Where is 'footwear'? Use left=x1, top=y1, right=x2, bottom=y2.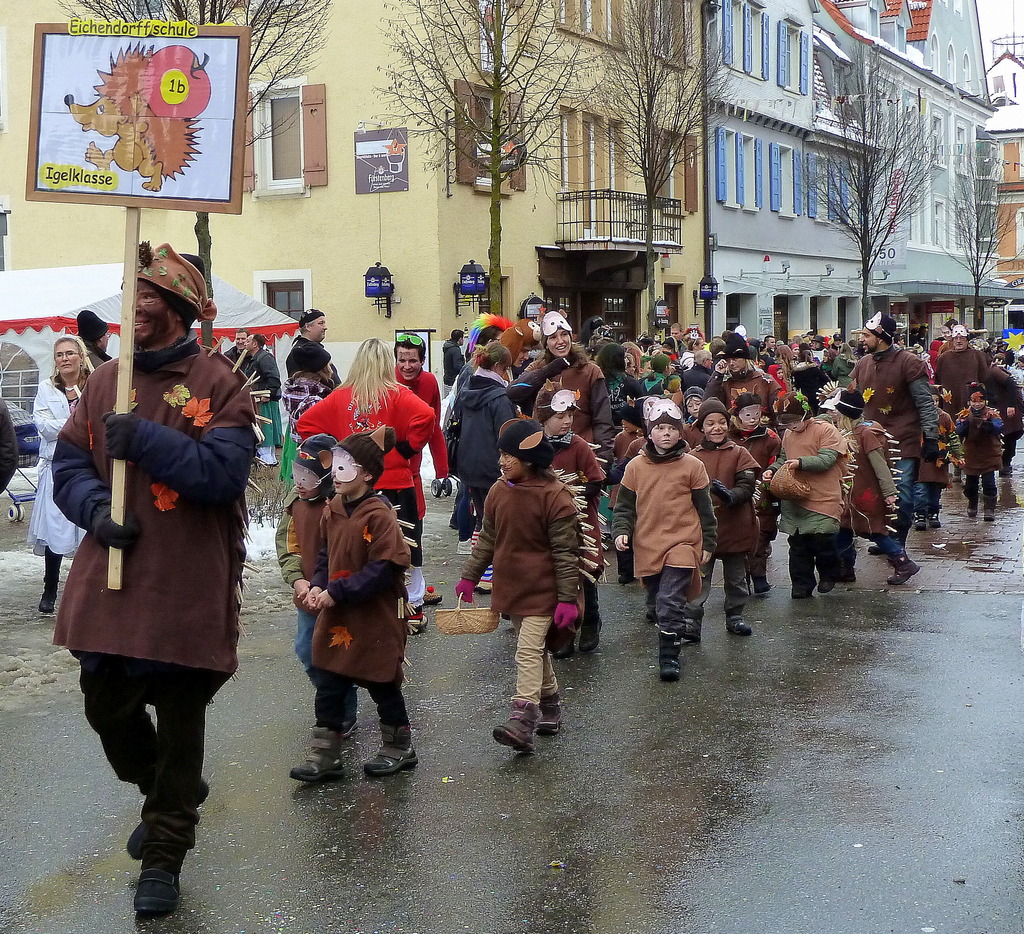
left=488, top=700, right=541, bottom=752.
